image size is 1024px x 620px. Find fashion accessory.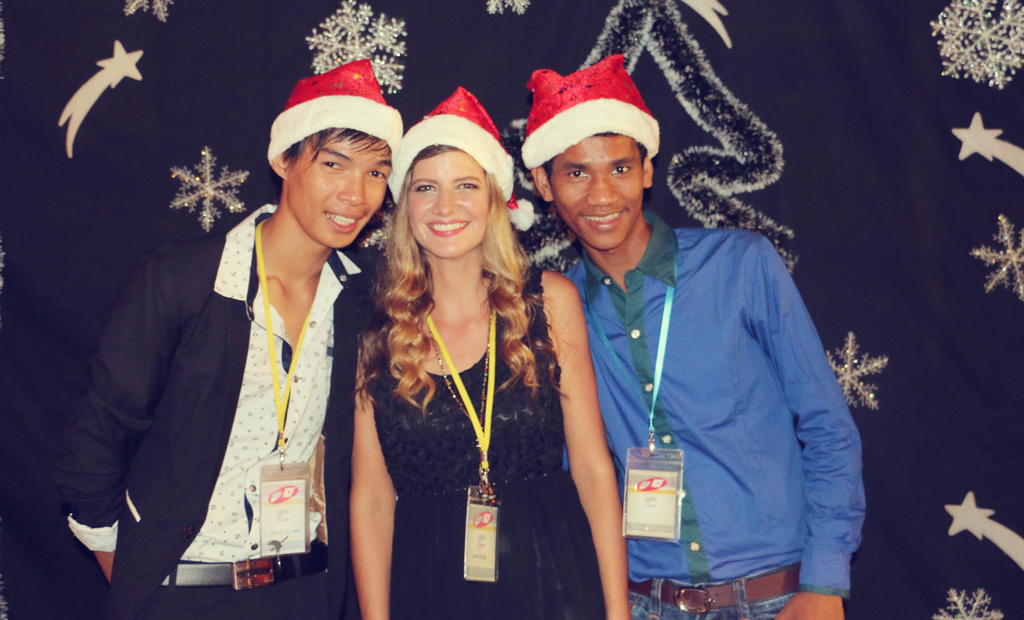
161/536/329/591.
